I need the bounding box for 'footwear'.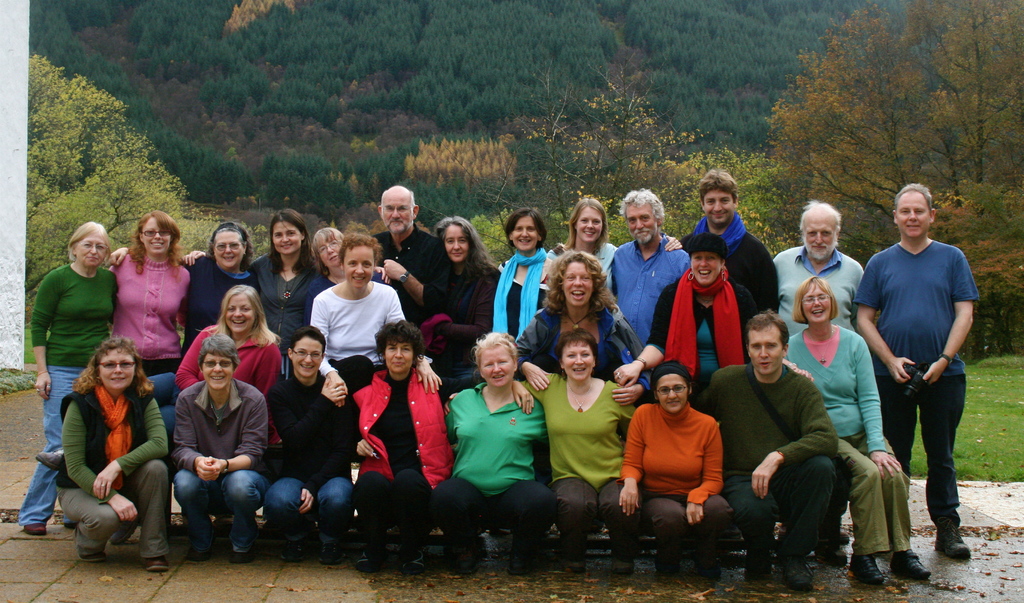
Here it is: (700, 558, 721, 576).
